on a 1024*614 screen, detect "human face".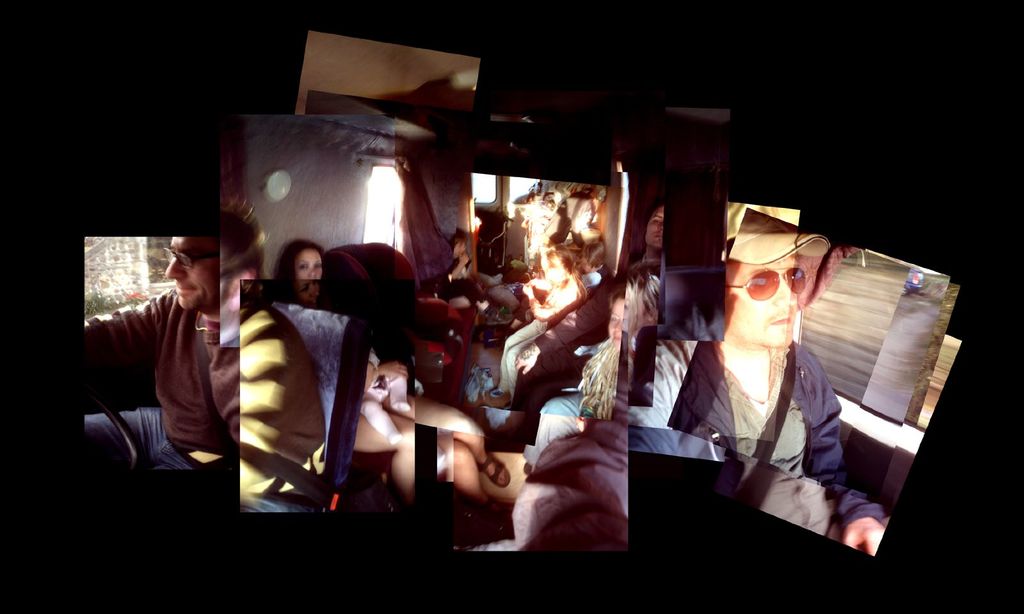
x1=297 y1=278 x2=318 y2=306.
